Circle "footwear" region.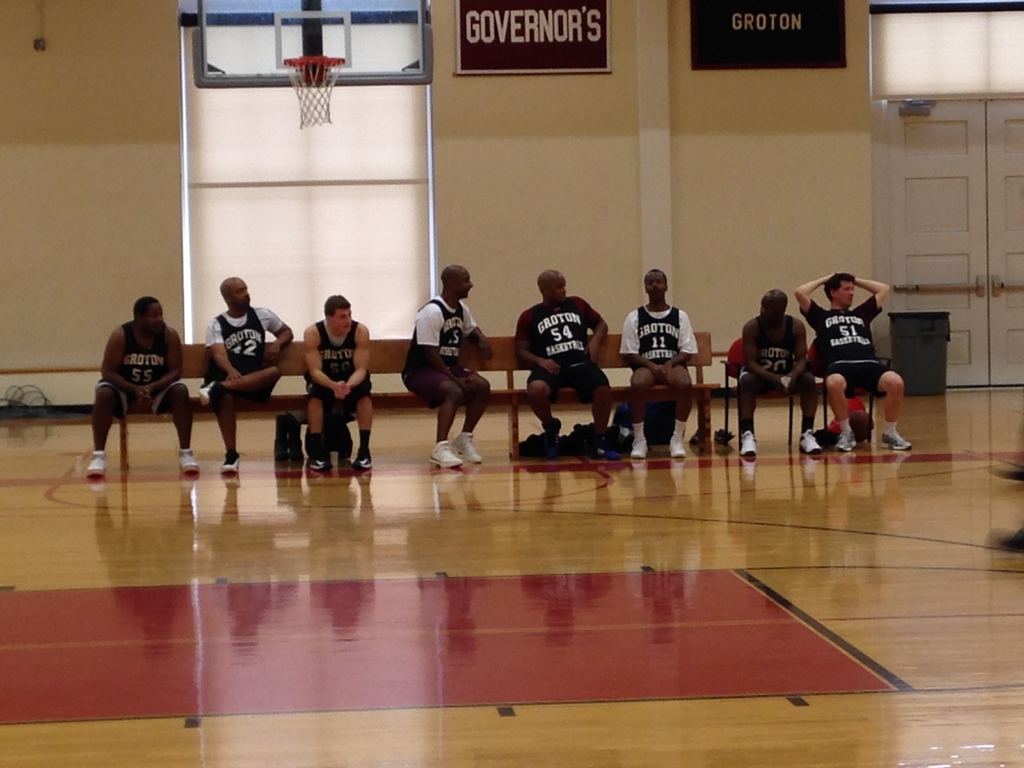
Region: locate(177, 449, 202, 477).
